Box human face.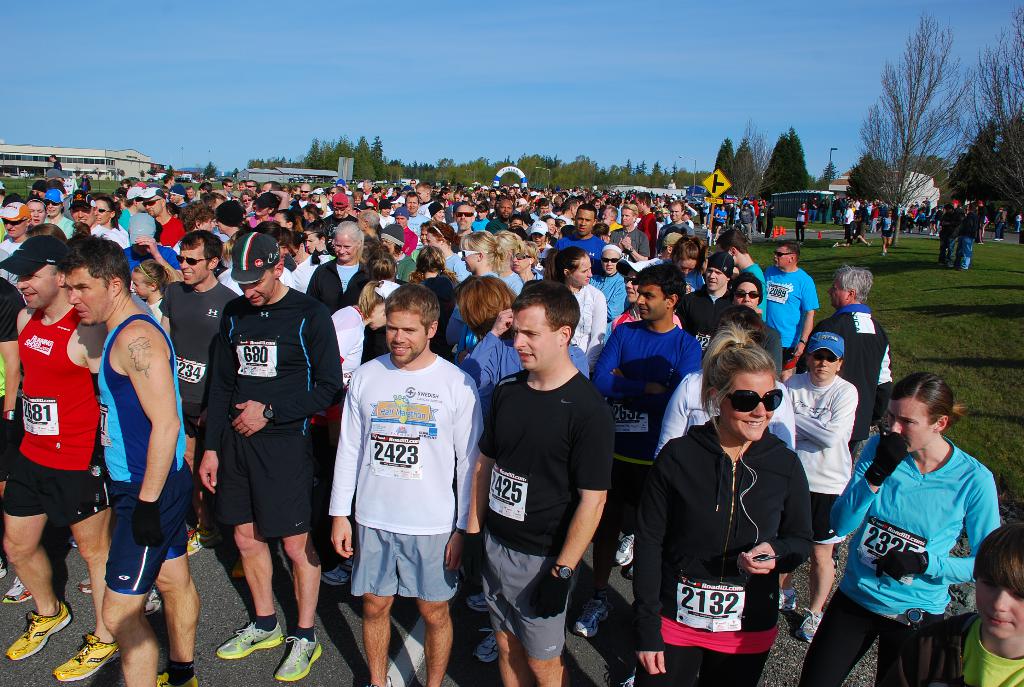
513:301:559:368.
